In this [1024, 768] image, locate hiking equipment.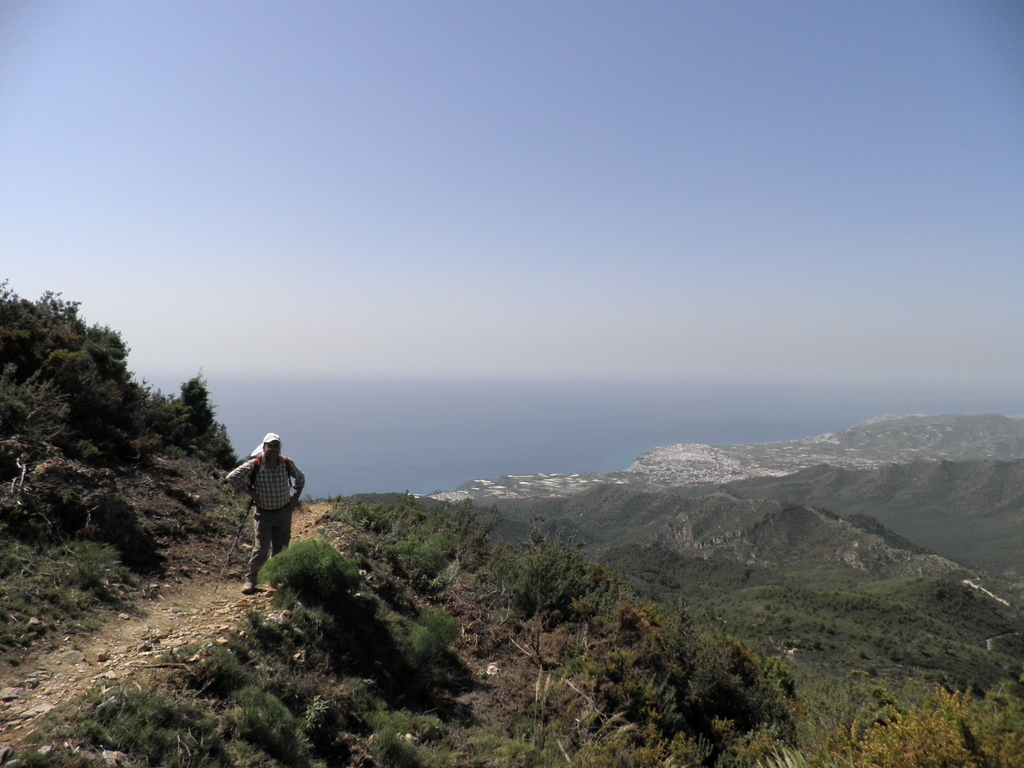
Bounding box: detection(239, 582, 261, 593).
